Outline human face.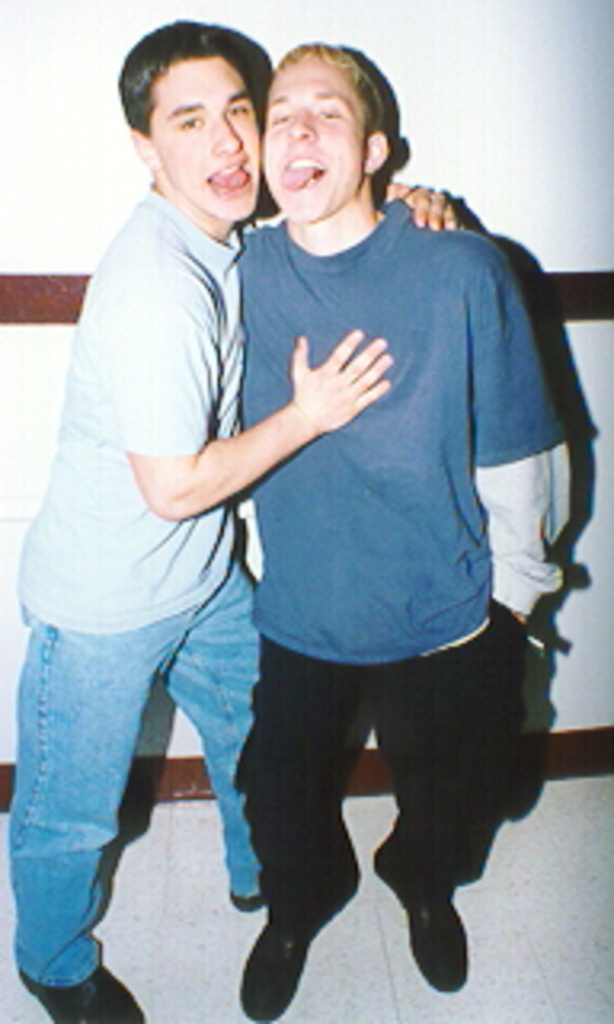
Outline: x1=259, y1=58, x2=365, y2=221.
